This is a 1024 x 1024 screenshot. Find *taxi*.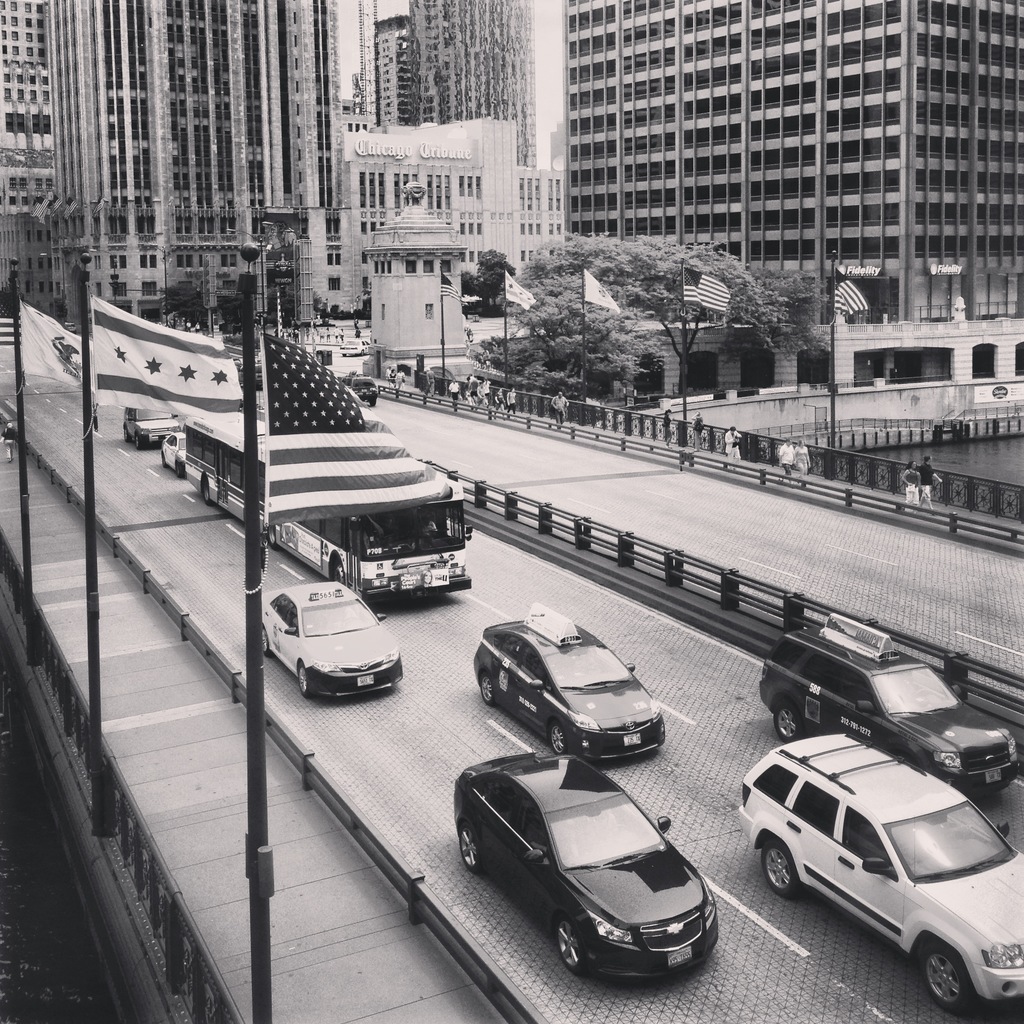
Bounding box: l=340, t=376, r=381, b=404.
